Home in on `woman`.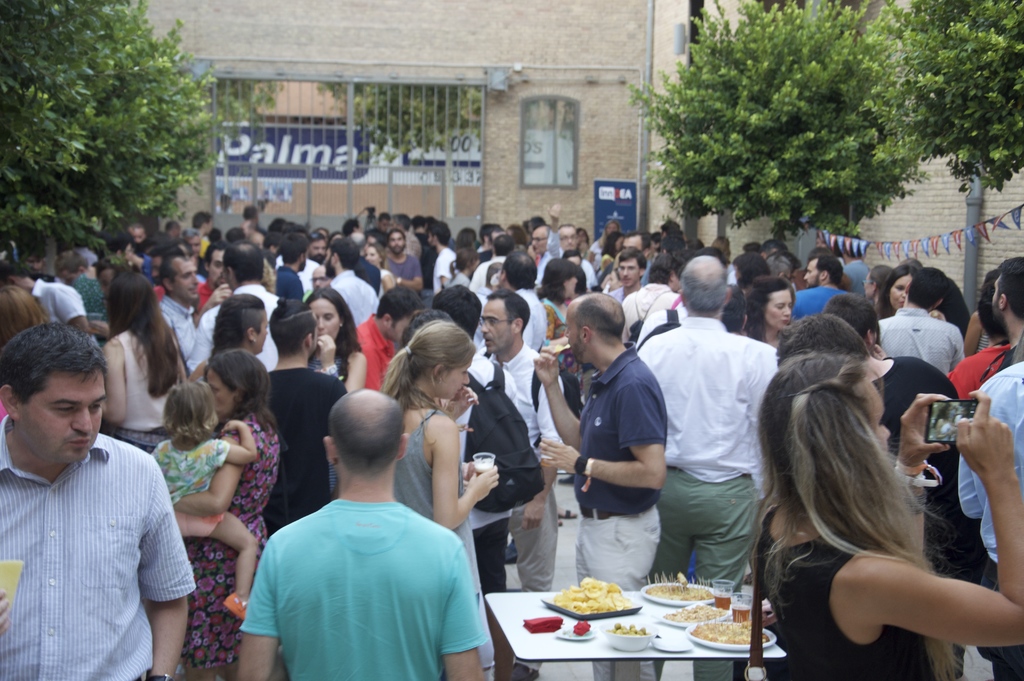
Homed in at bbox=(743, 277, 794, 349).
